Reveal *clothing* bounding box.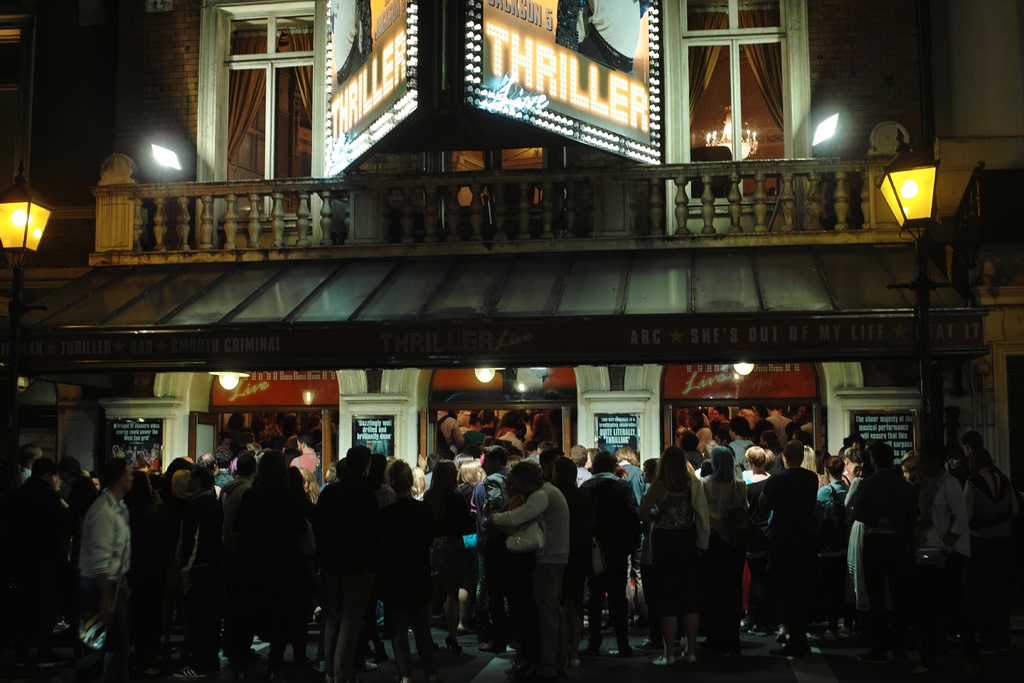
Revealed: 14 473 67 661.
